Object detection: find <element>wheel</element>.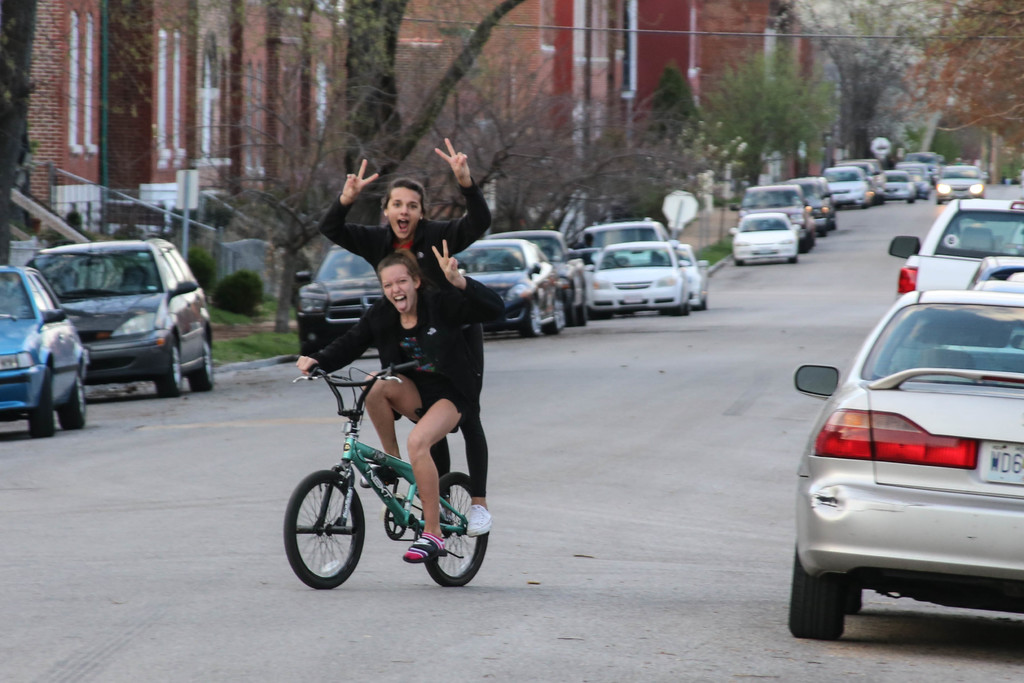
{"left": 551, "top": 303, "right": 565, "bottom": 331}.
